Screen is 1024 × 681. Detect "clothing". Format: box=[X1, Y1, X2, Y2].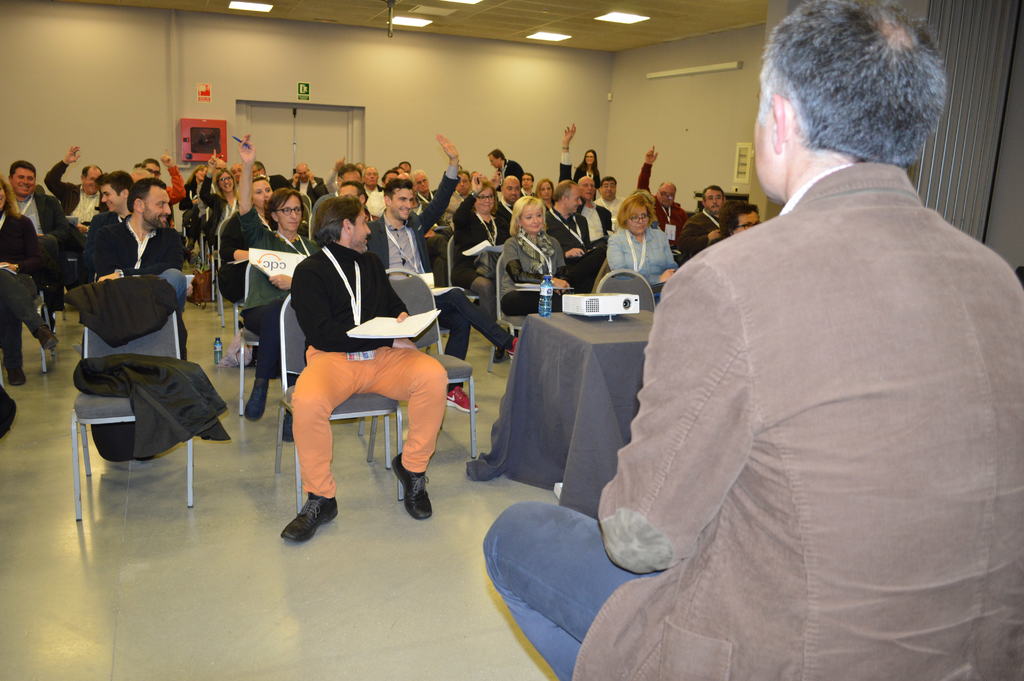
box=[179, 180, 214, 236].
